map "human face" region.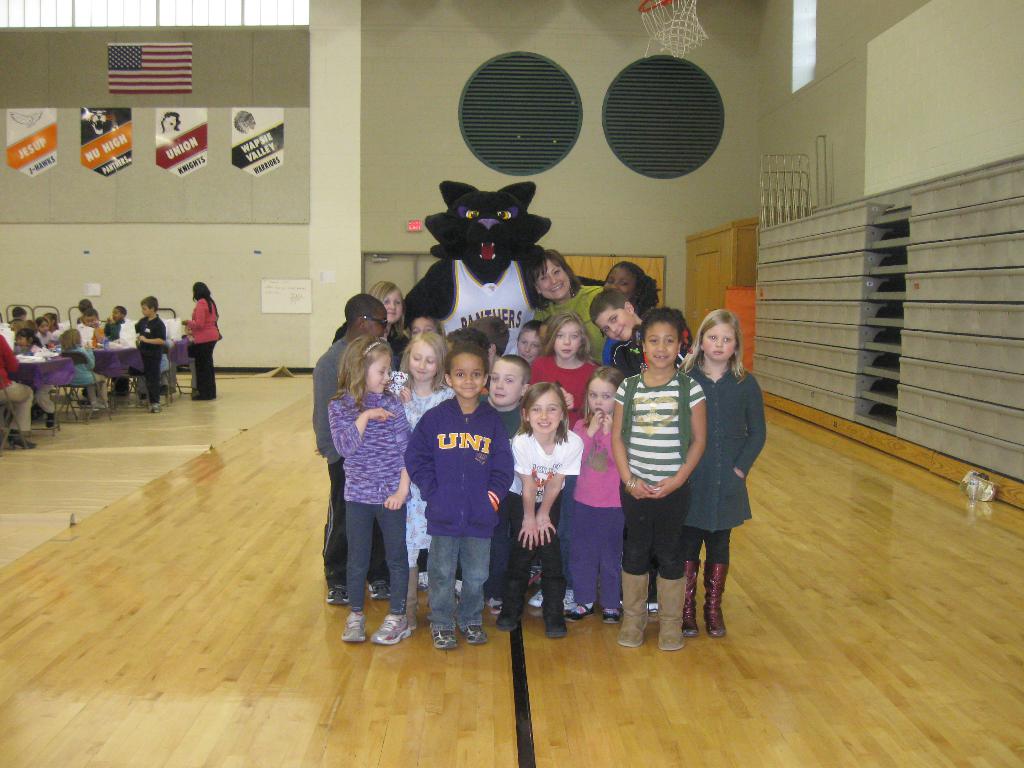
Mapped to (x1=518, y1=331, x2=543, y2=360).
